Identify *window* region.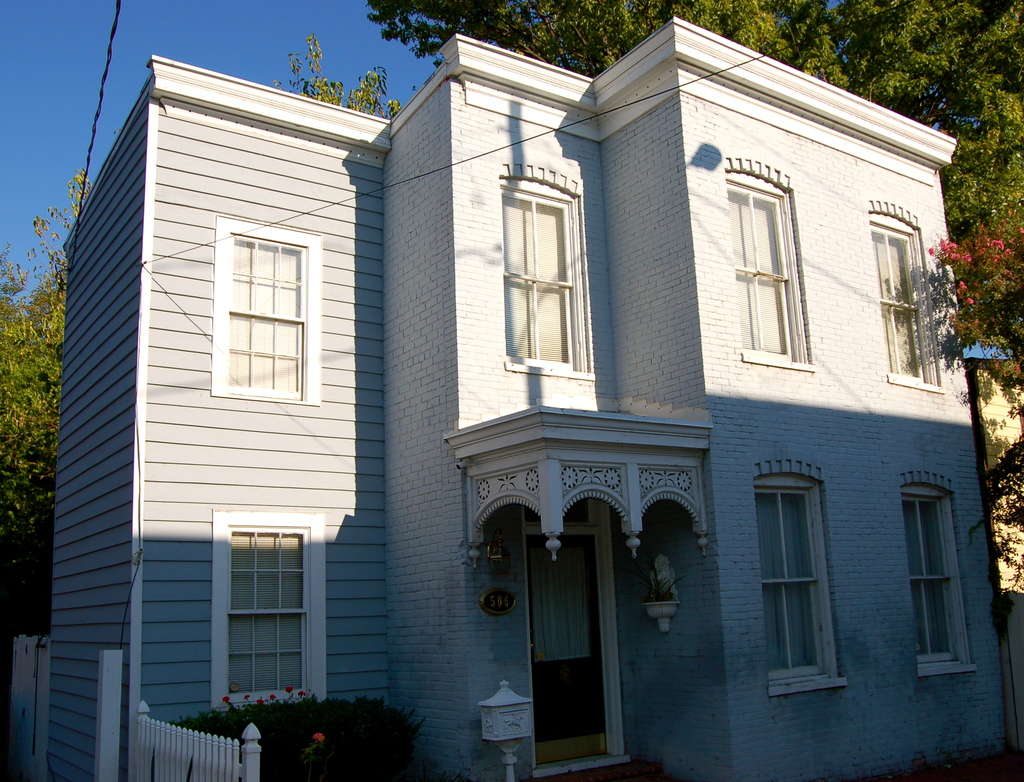
Region: (222,514,315,713).
